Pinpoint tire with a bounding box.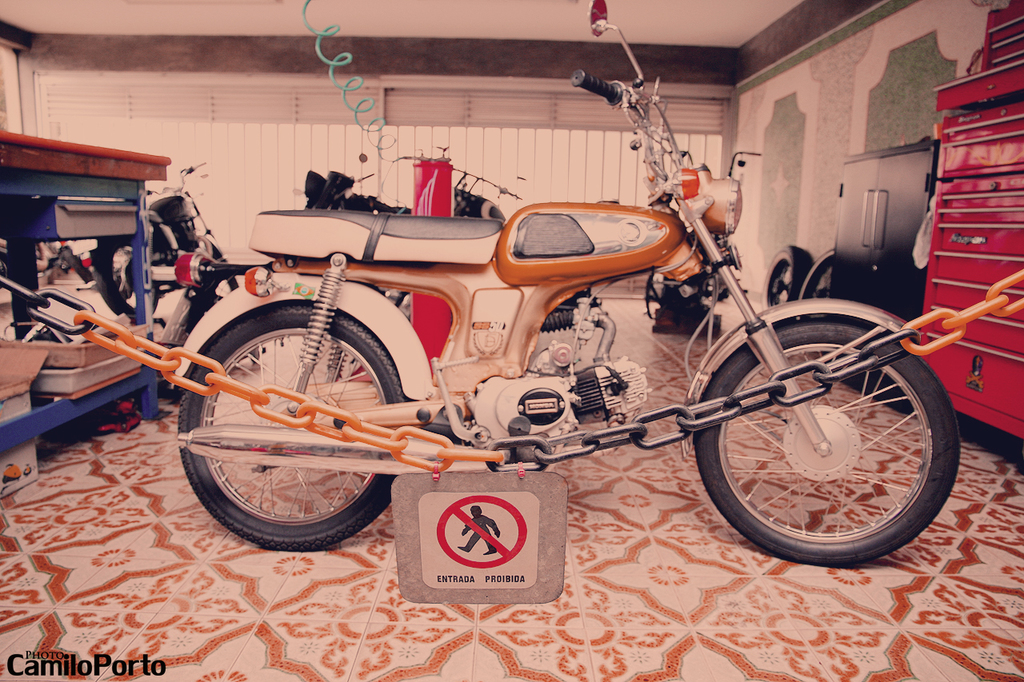
box(690, 319, 959, 569).
